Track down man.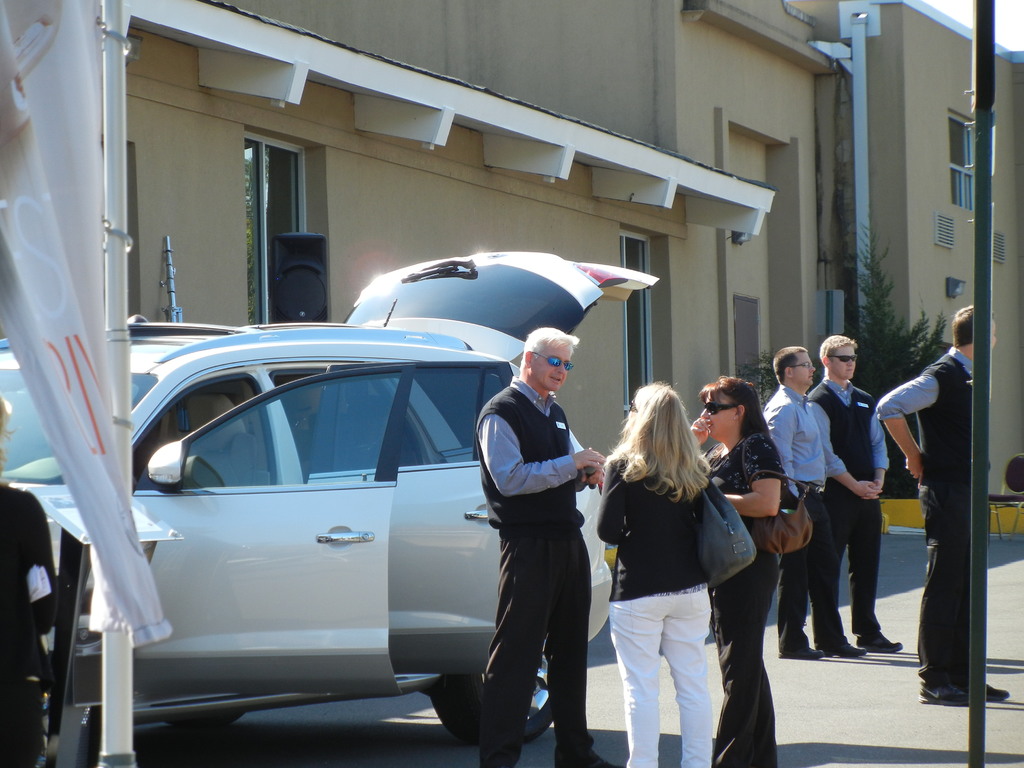
Tracked to {"left": 751, "top": 338, "right": 865, "bottom": 660}.
